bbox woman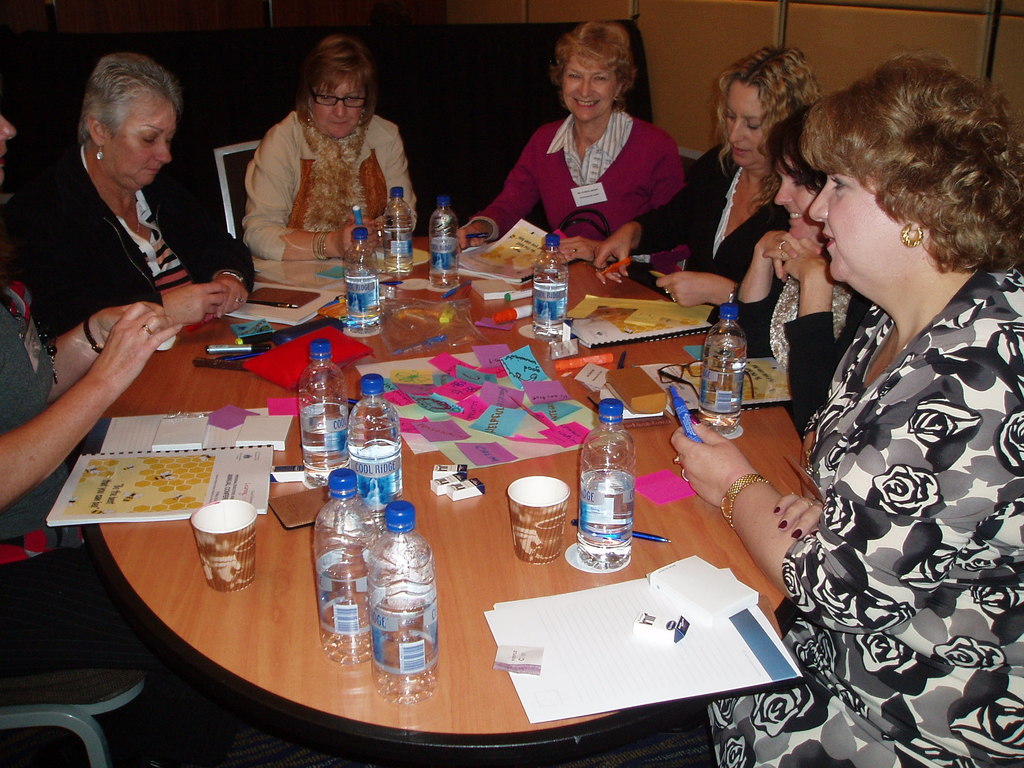
1, 54, 257, 328
